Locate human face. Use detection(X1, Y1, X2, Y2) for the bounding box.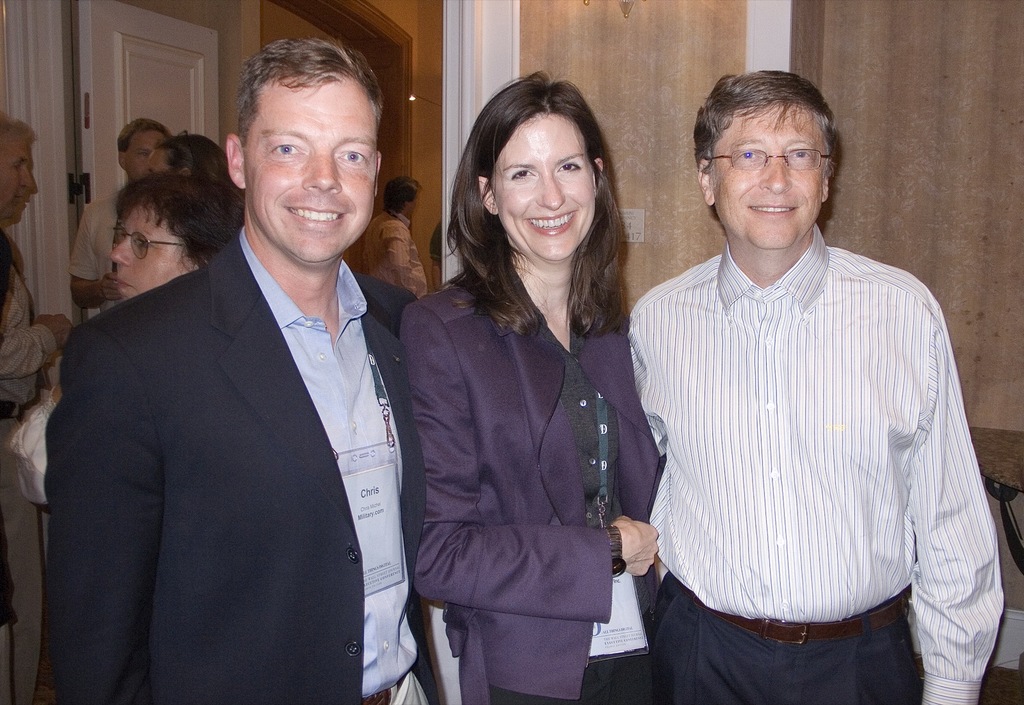
detection(721, 118, 830, 238).
